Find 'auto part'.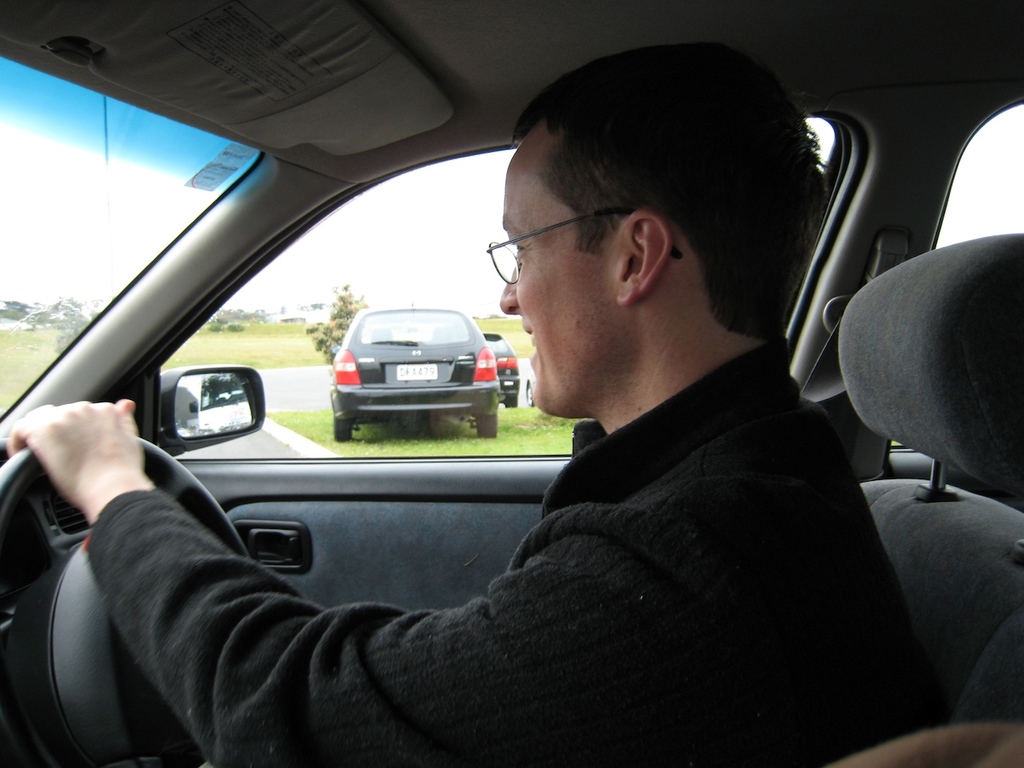
(148,363,266,457).
